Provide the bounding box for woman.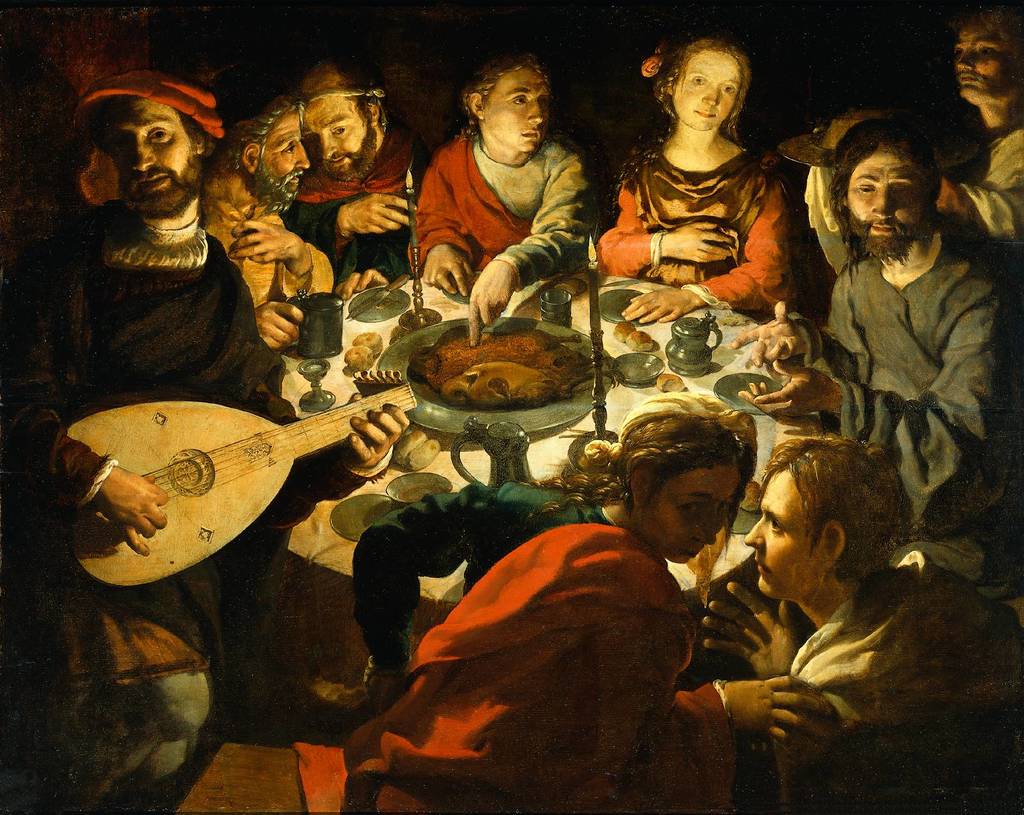
bbox=[399, 45, 584, 357].
